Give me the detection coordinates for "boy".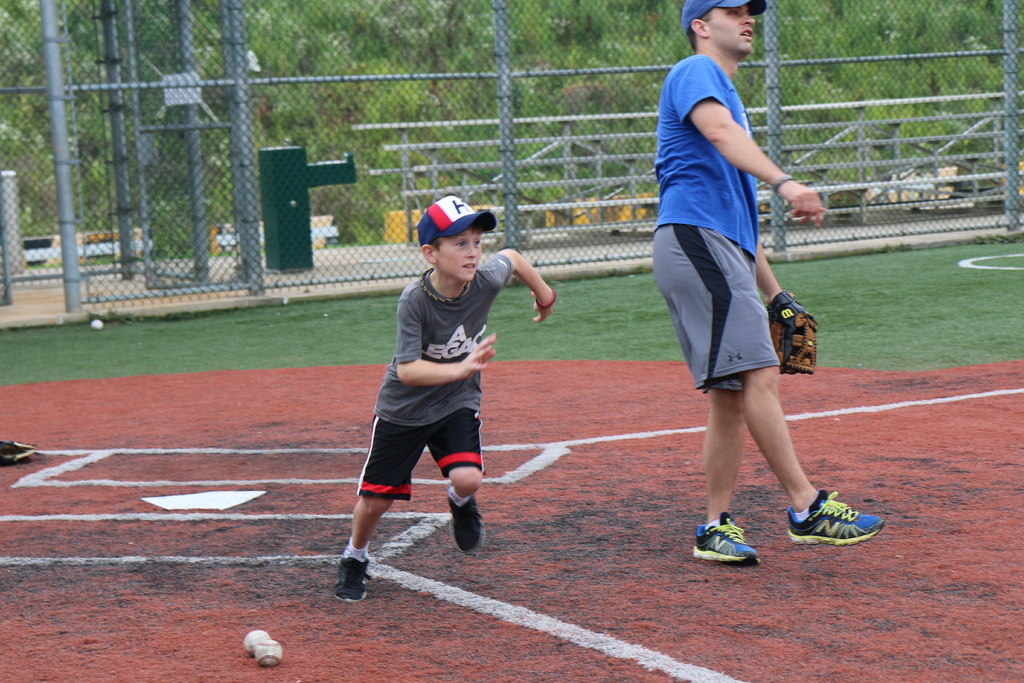
x1=329, y1=190, x2=570, y2=616.
